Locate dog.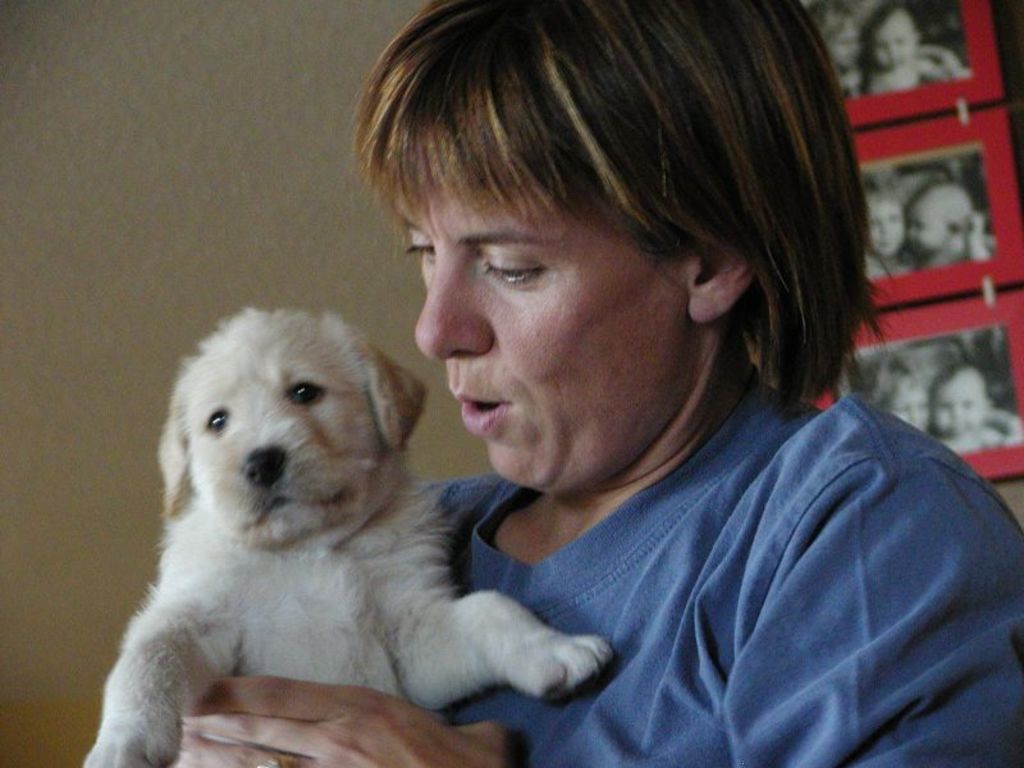
Bounding box: (81, 305, 614, 767).
